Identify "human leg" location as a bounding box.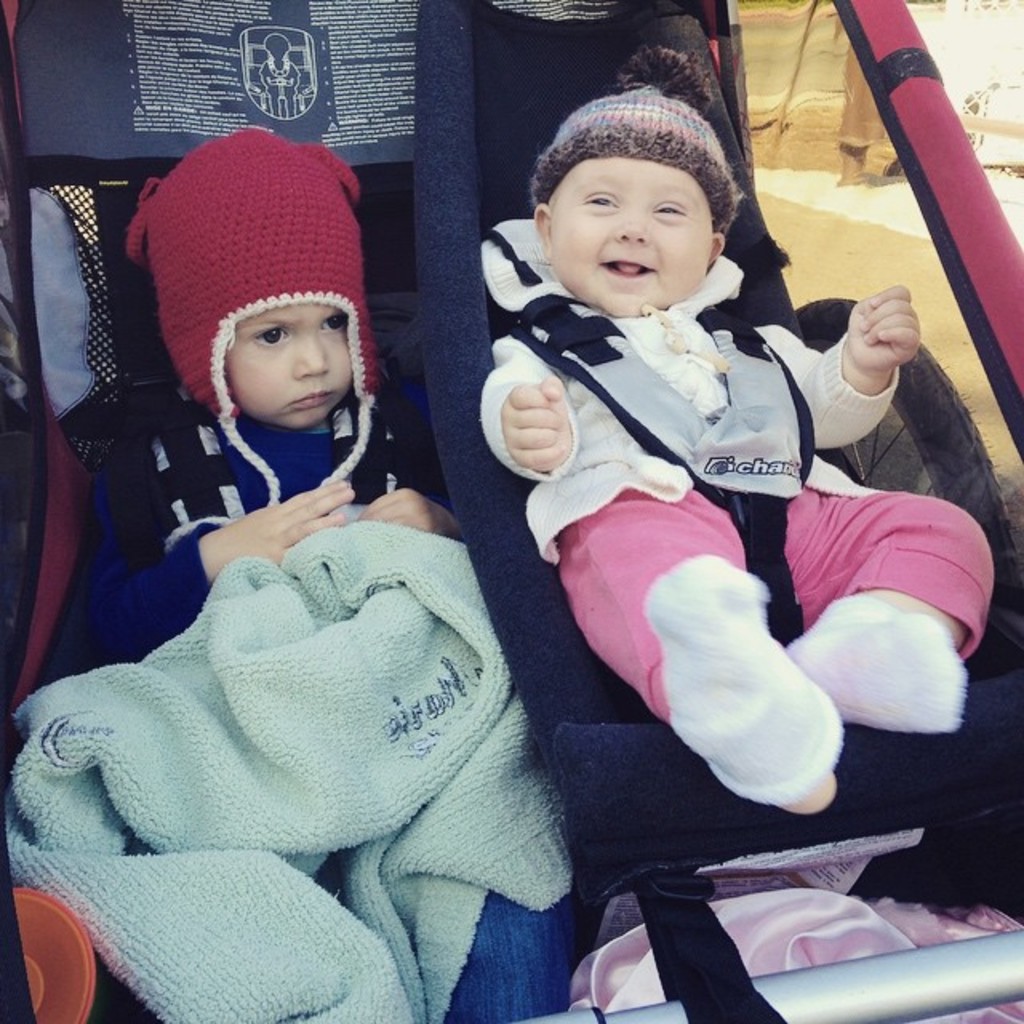
778, 496, 992, 734.
